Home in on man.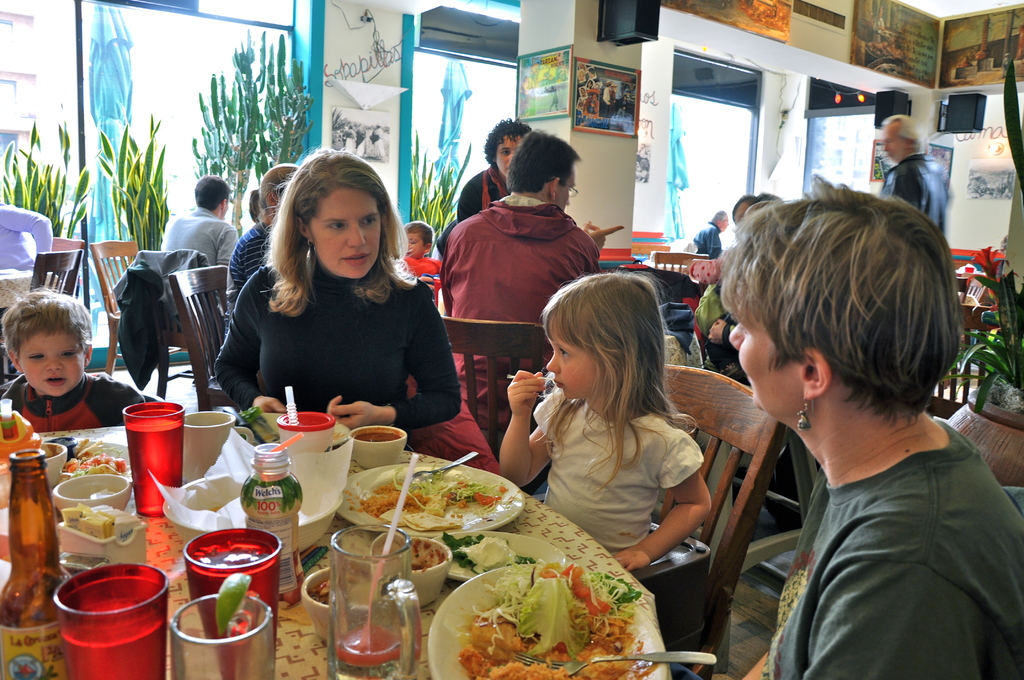
Homed in at [x1=157, y1=175, x2=231, y2=284].
